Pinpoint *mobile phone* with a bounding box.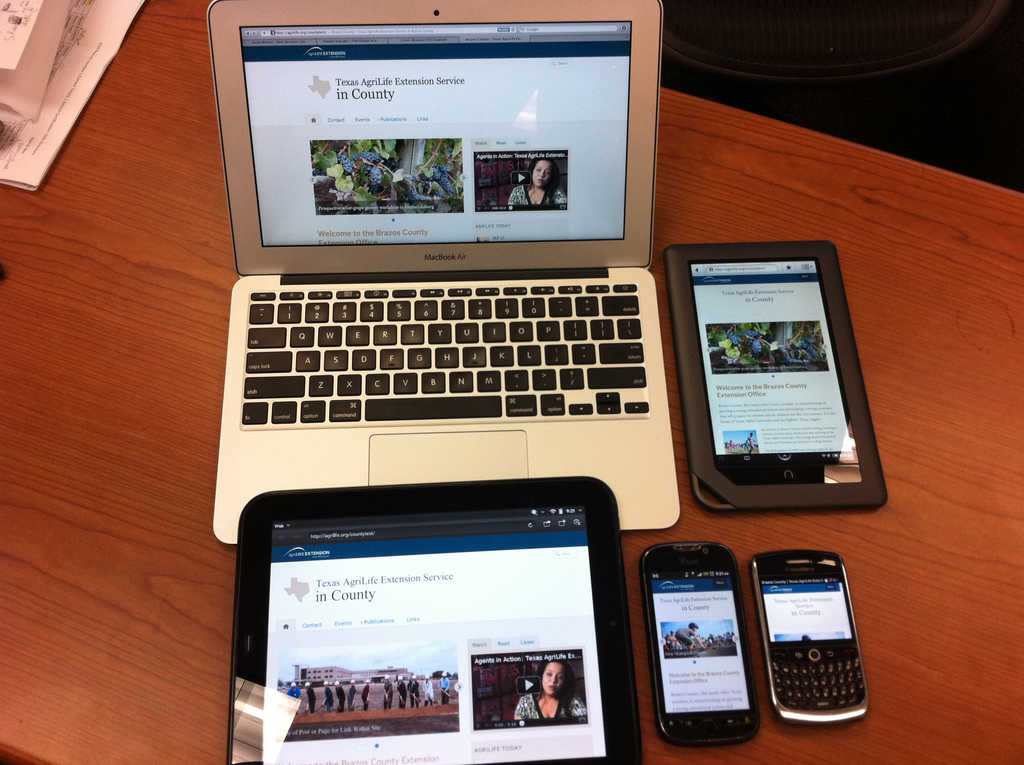
x1=639 y1=538 x2=760 y2=746.
